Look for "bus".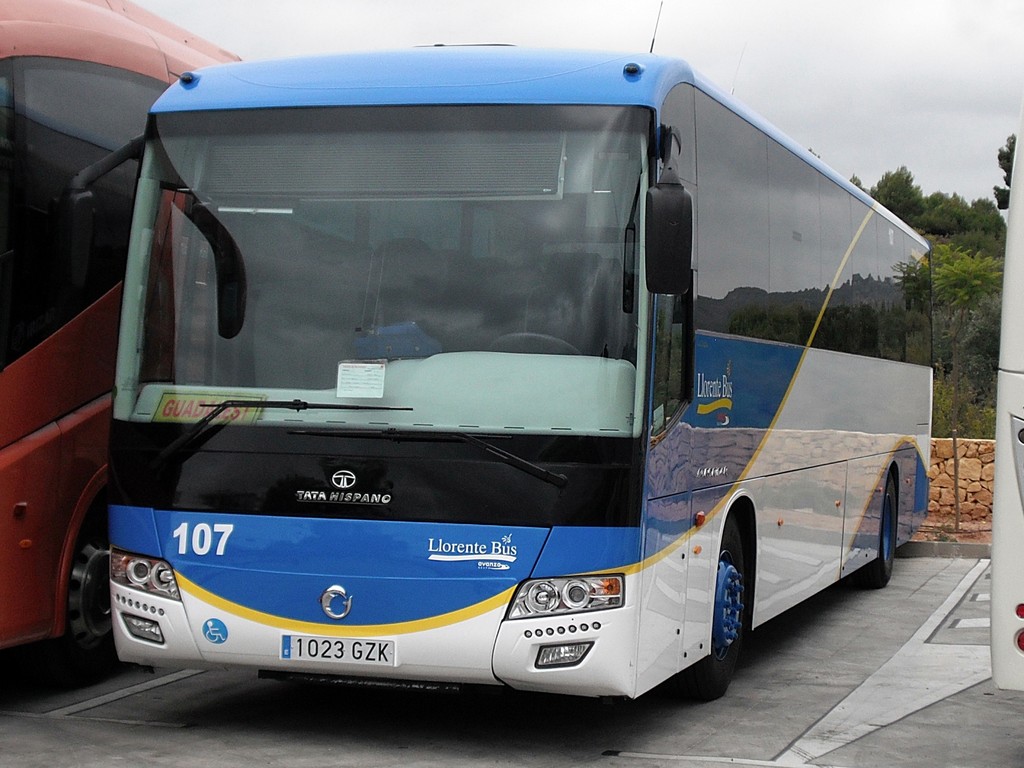
Found: box=[986, 109, 1023, 696].
